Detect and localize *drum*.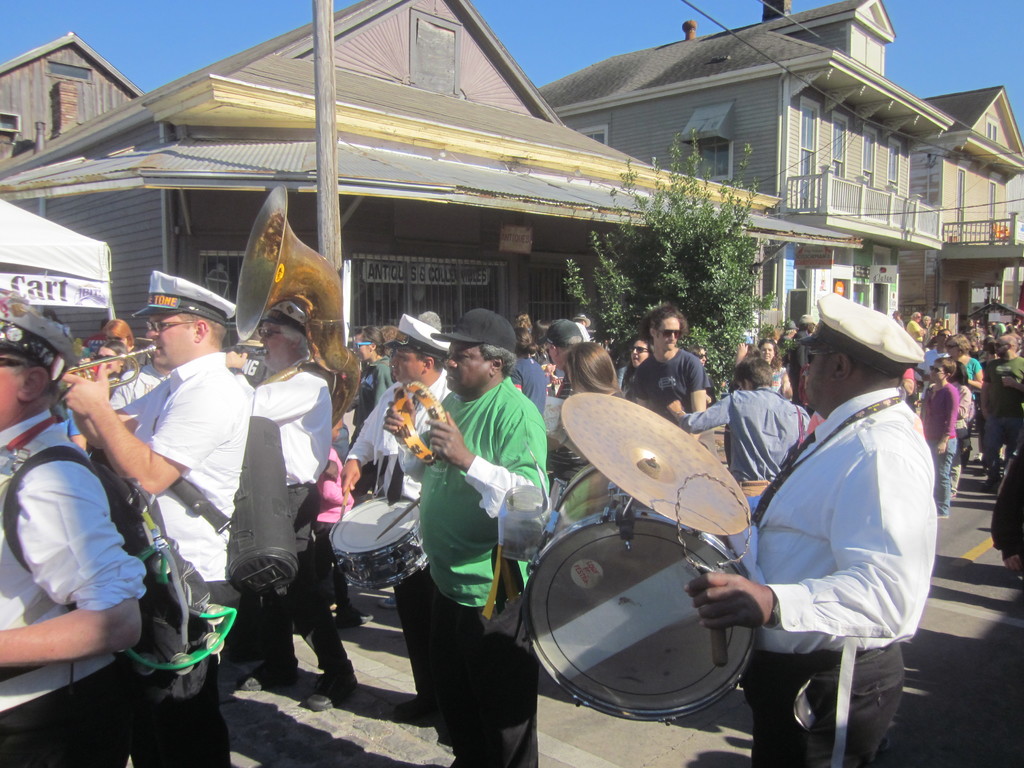
Localized at (330, 497, 430, 589).
